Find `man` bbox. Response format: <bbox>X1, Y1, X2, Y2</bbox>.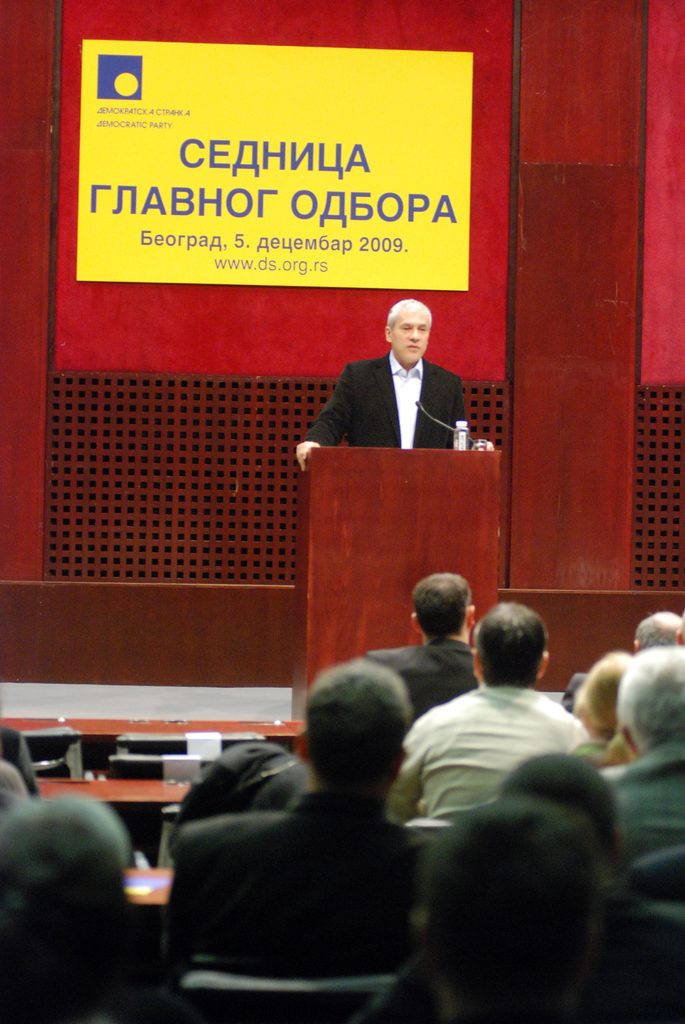
<bbox>606, 646, 684, 867</bbox>.
